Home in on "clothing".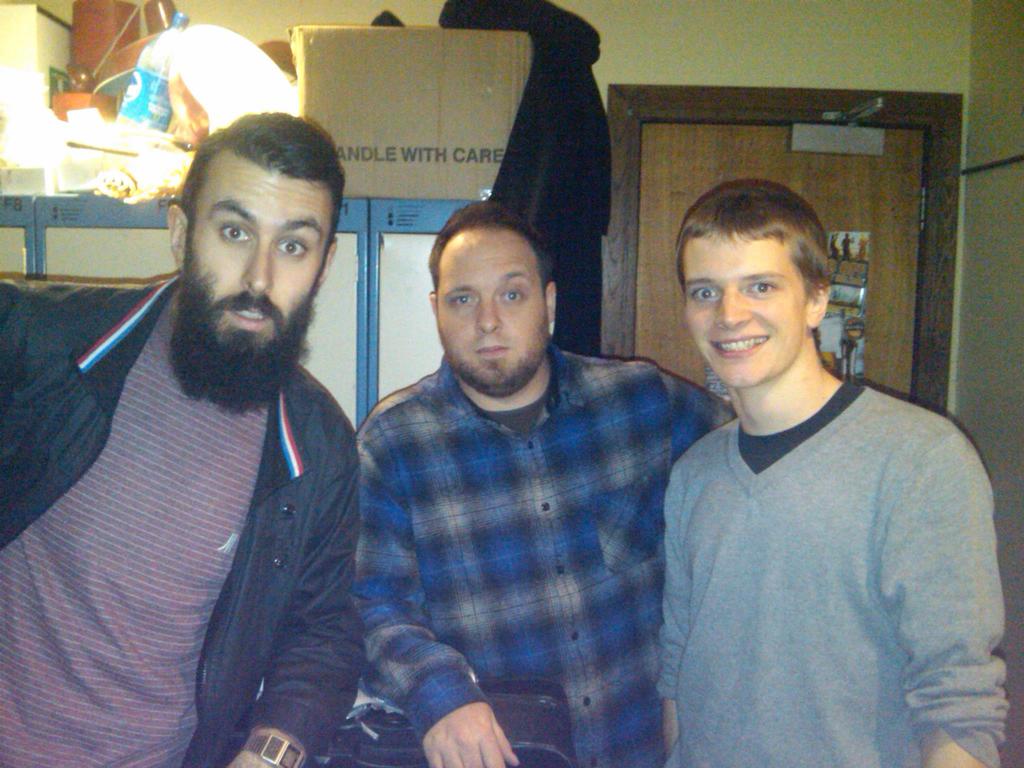
Homed in at 352, 340, 733, 767.
